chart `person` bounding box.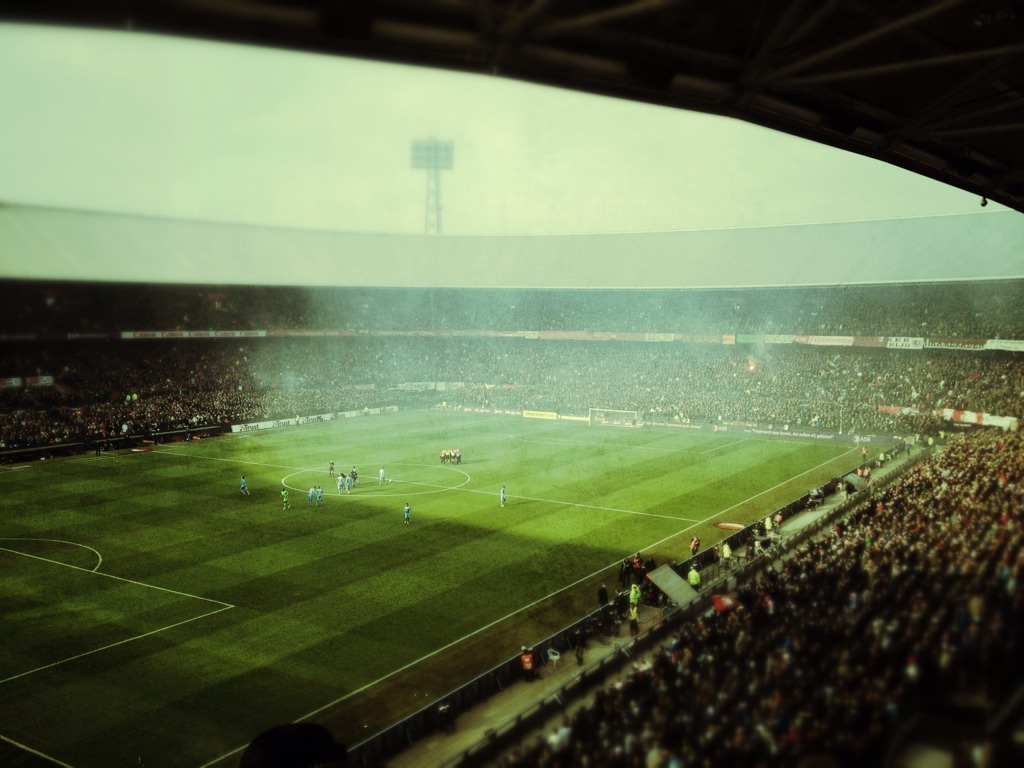
Charted: (left=495, top=484, right=508, bottom=509).
